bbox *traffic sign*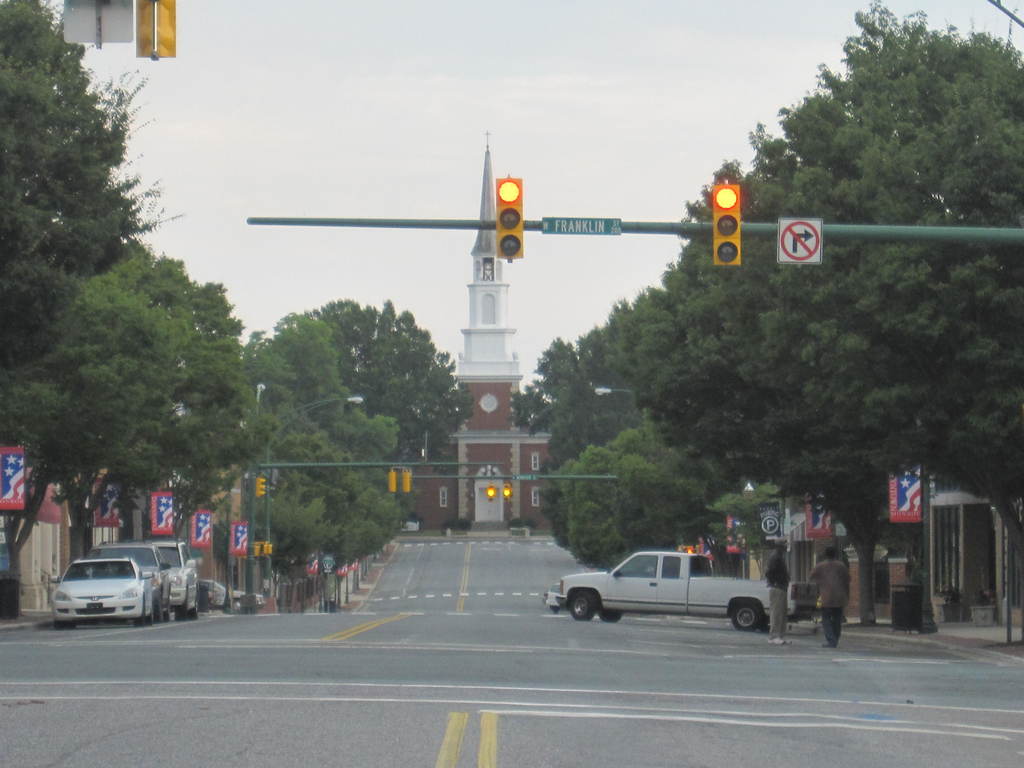
[left=712, top=182, right=742, bottom=268]
